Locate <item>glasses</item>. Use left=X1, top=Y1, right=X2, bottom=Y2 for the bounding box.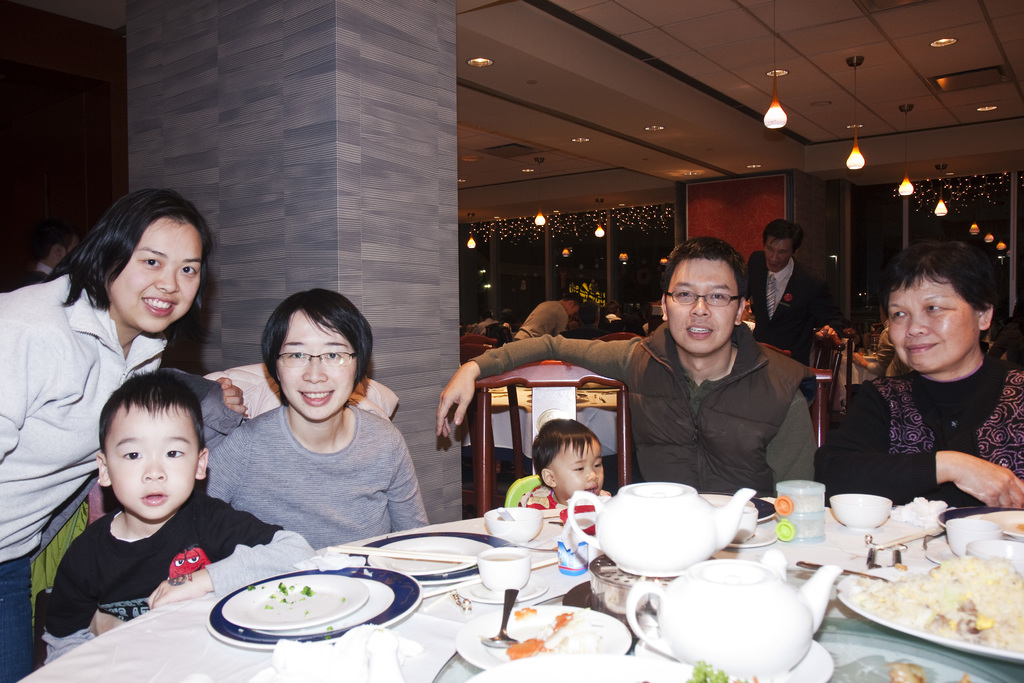
left=275, top=347, right=360, bottom=367.
